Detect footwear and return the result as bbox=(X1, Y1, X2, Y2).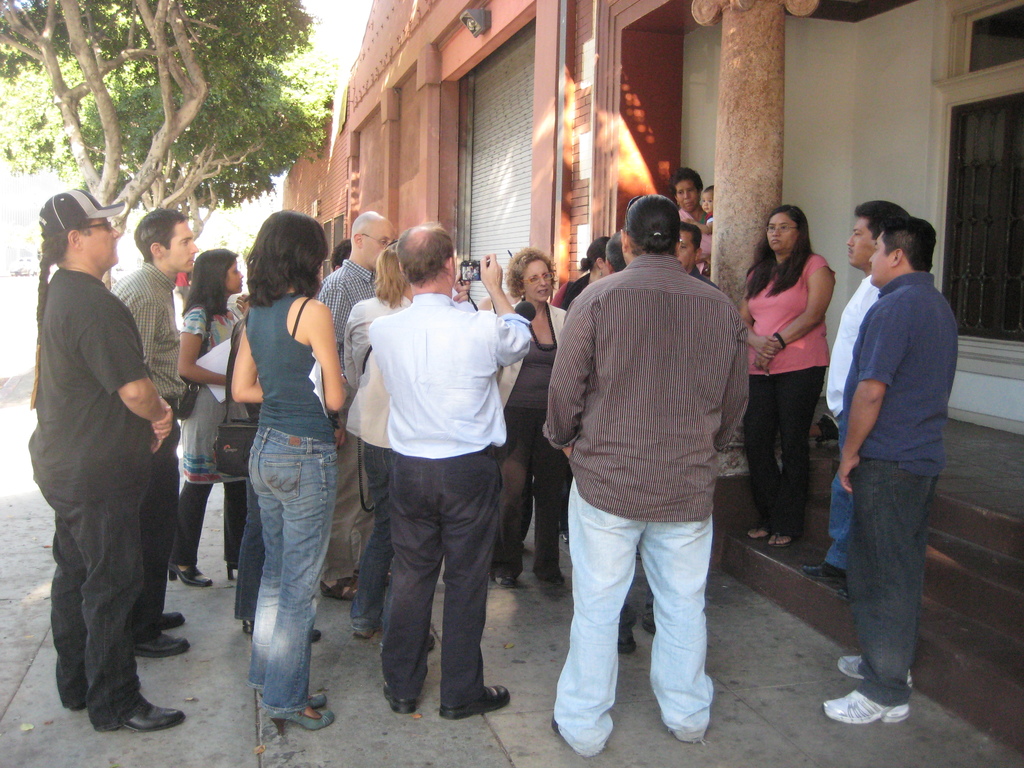
bbox=(540, 573, 569, 586).
